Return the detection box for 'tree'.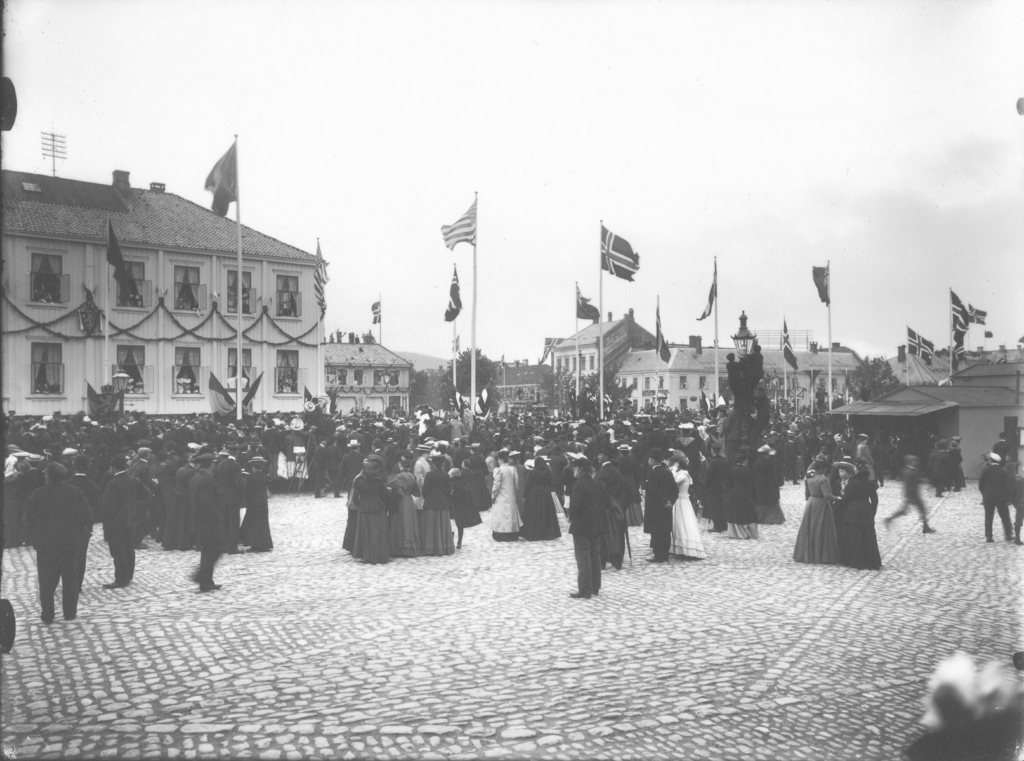
Rect(717, 359, 796, 430).
